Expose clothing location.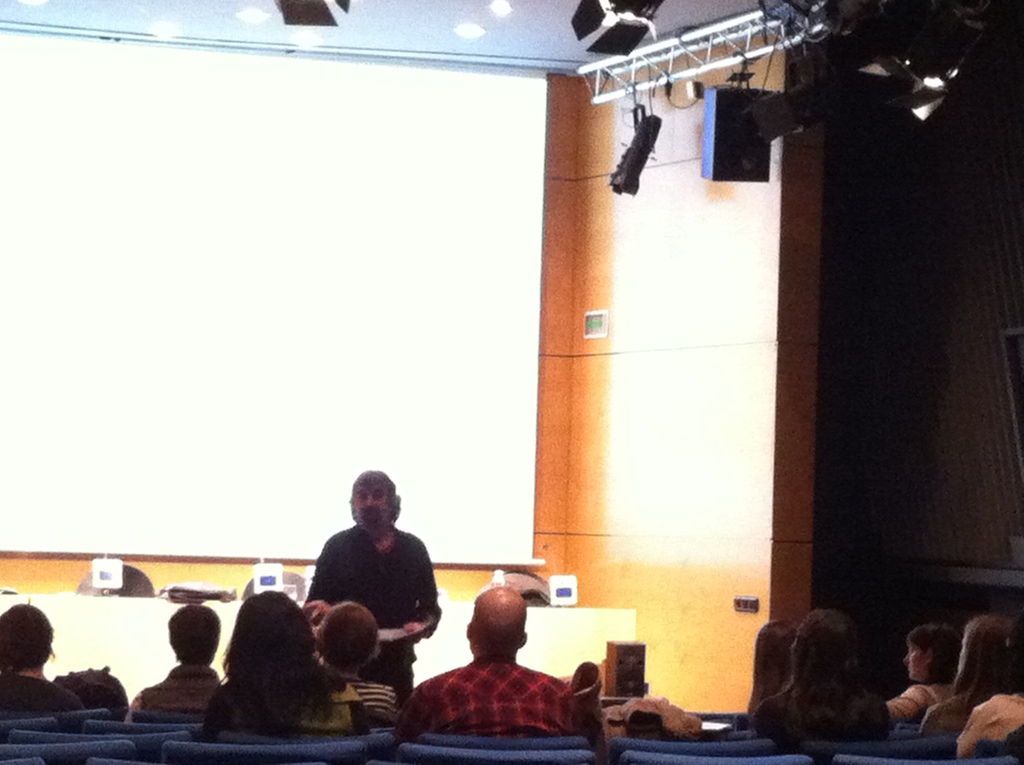
Exposed at 404:654:584:736.
